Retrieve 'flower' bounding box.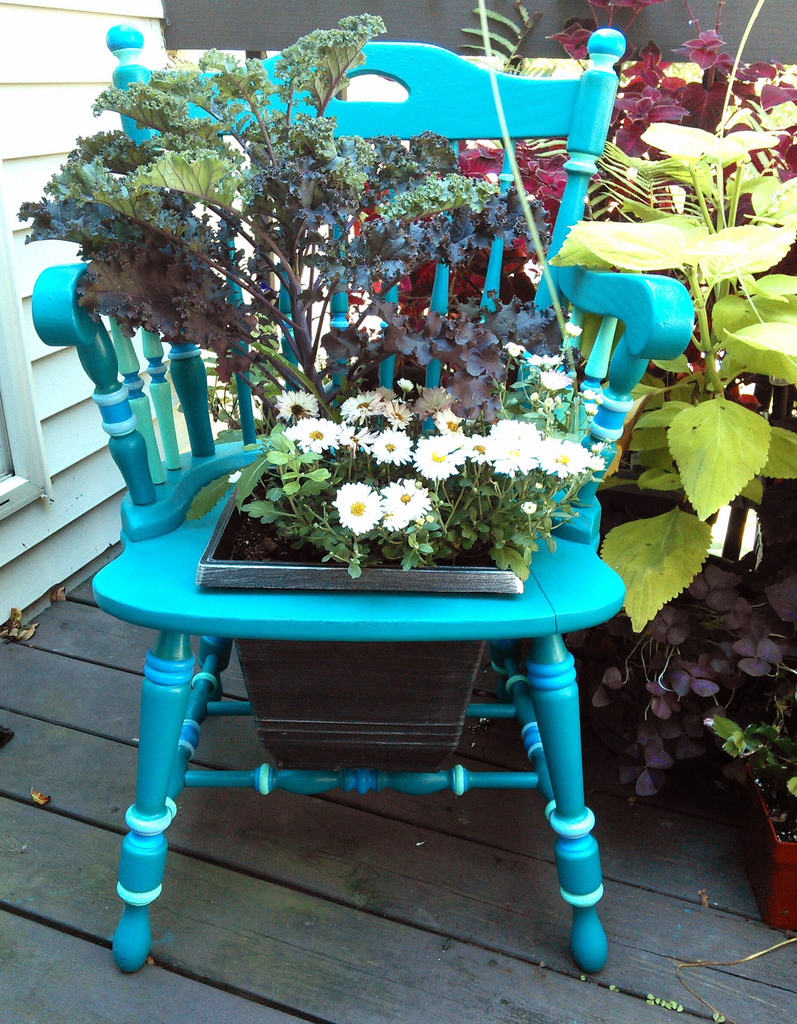
Bounding box: locate(434, 406, 461, 434).
